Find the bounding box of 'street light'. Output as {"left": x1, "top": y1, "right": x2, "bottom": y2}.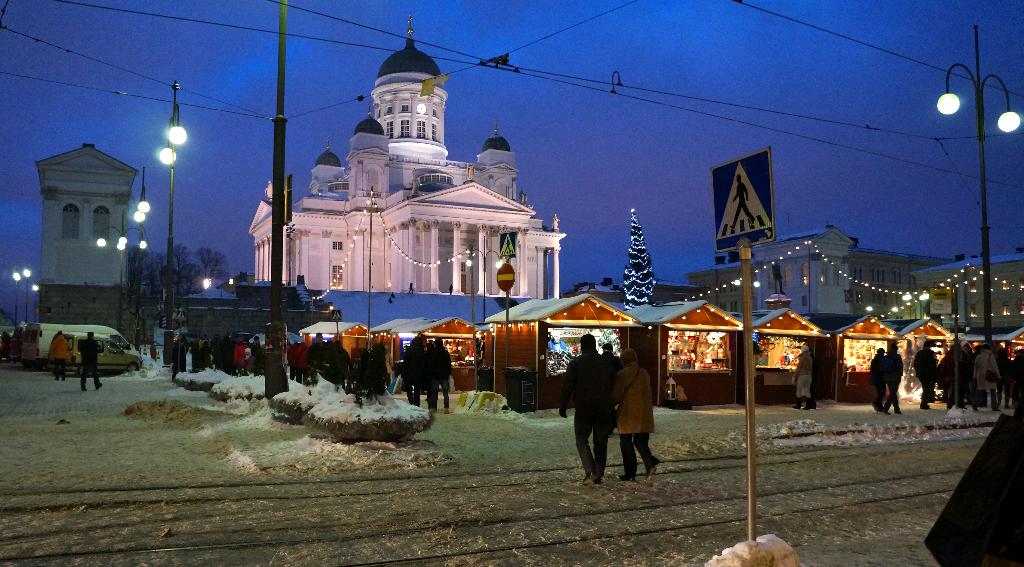
{"left": 735, "top": 265, "right": 761, "bottom": 294}.
